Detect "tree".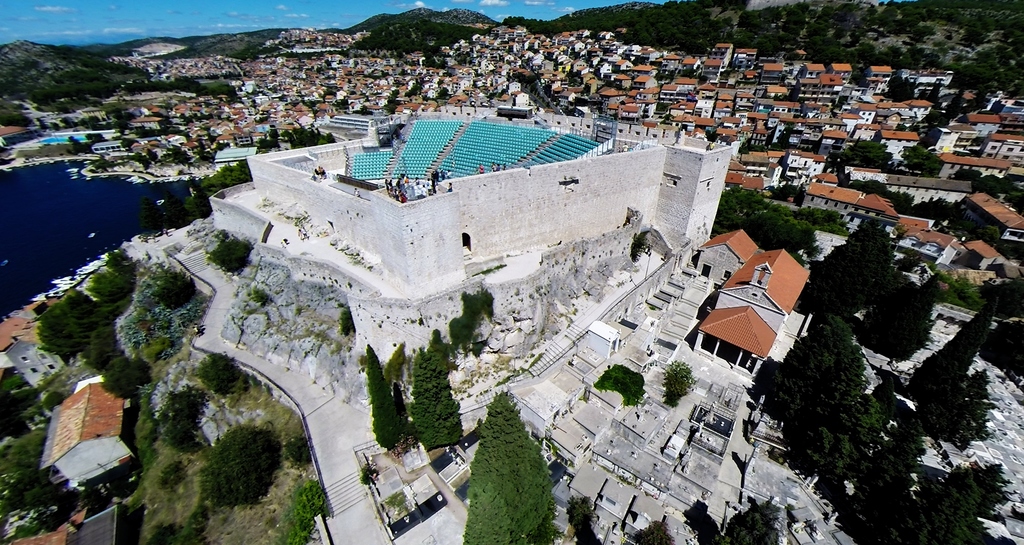
Detected at detection(192, 349, 247, 404).
